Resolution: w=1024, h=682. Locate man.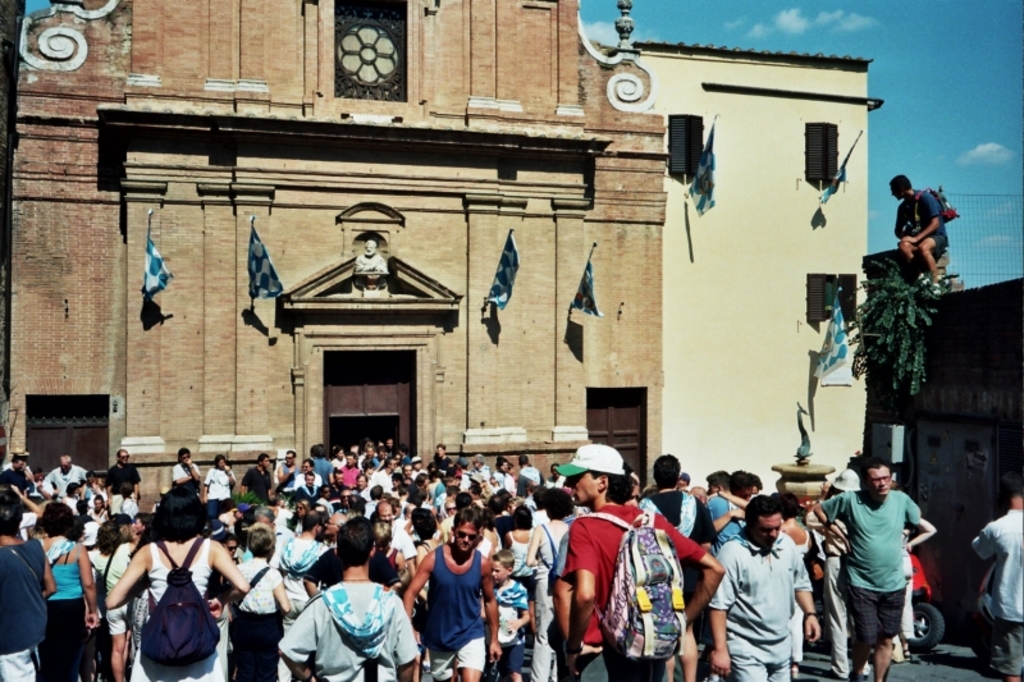
pyautogui.locateOnScreen(812, 452, 924, 681).
